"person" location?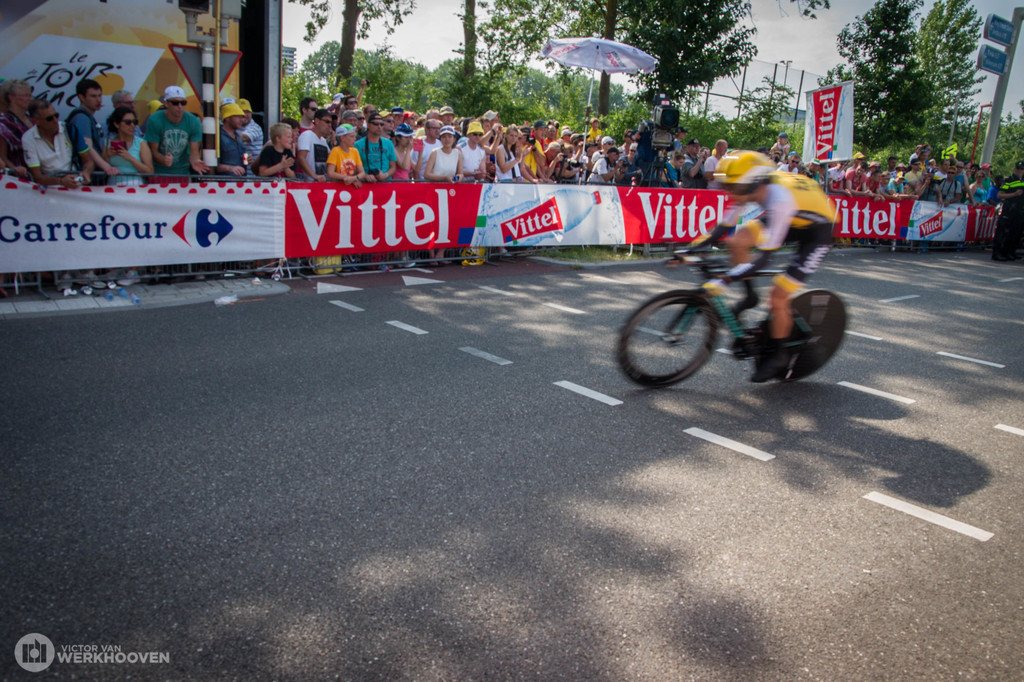
(661, 157, 683, 187)
